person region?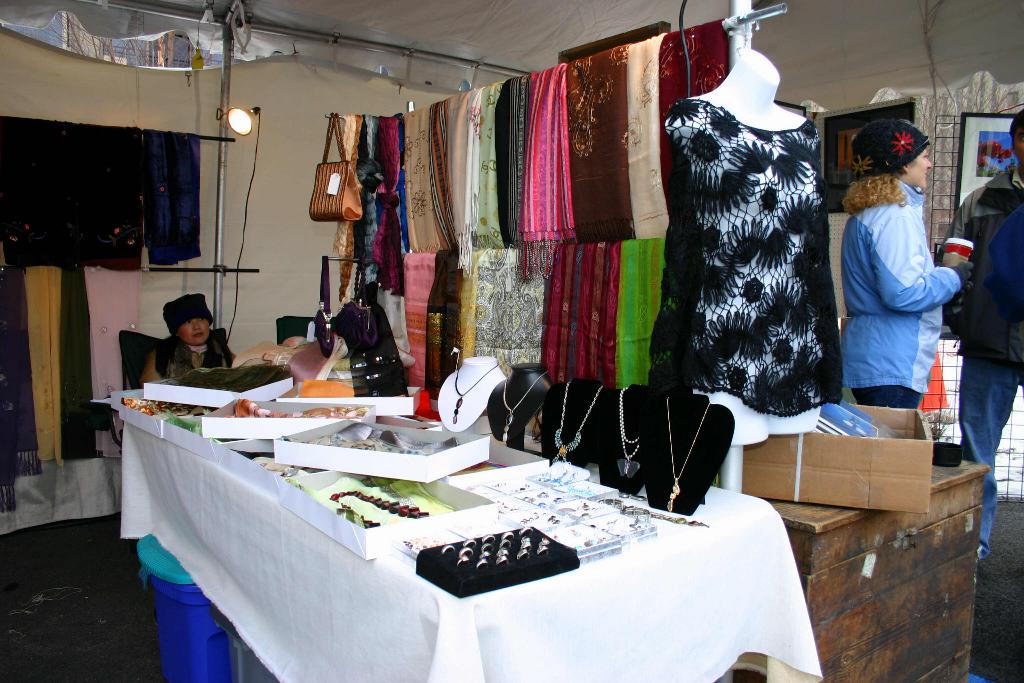
bbox=[842, 119, 973, 409]
